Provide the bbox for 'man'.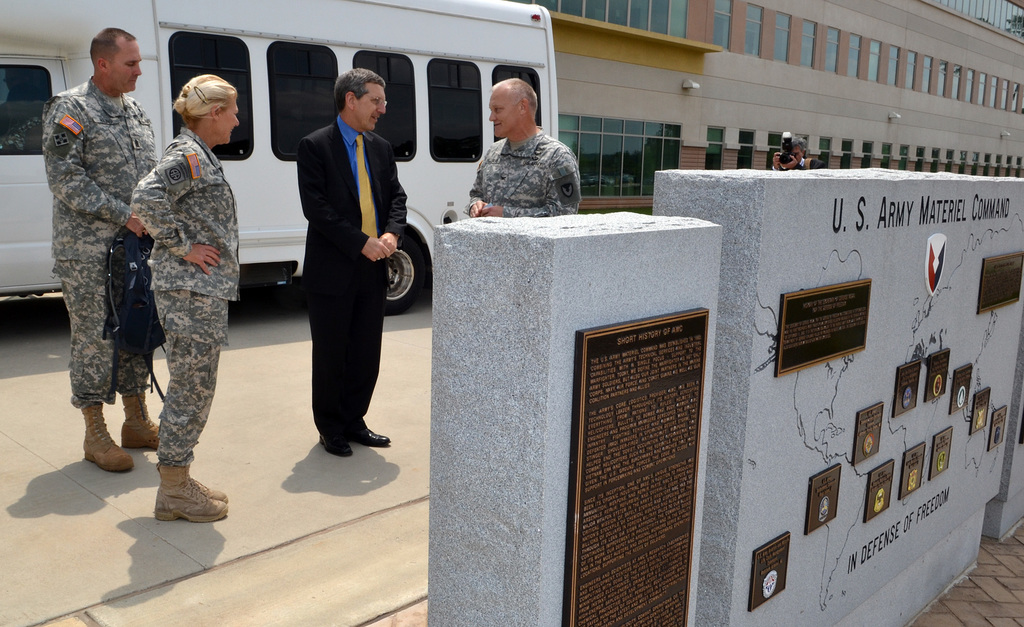
region(45, 26, 159, 475).
